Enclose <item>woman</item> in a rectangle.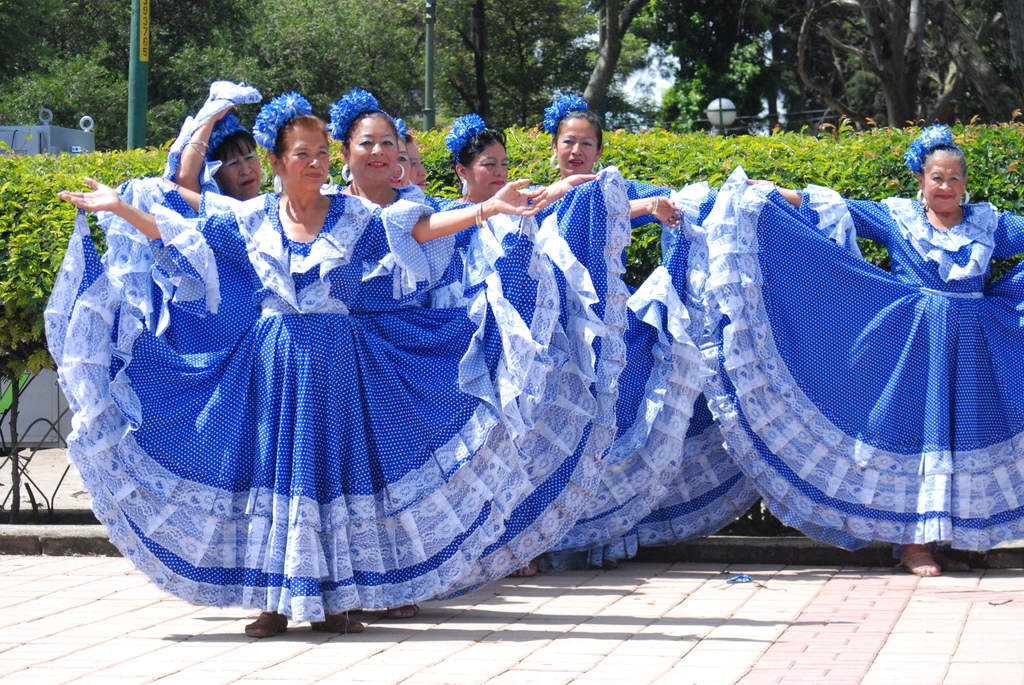
{"x1": 388, "y1": 110, "x2": 569, "y2": 346}.
